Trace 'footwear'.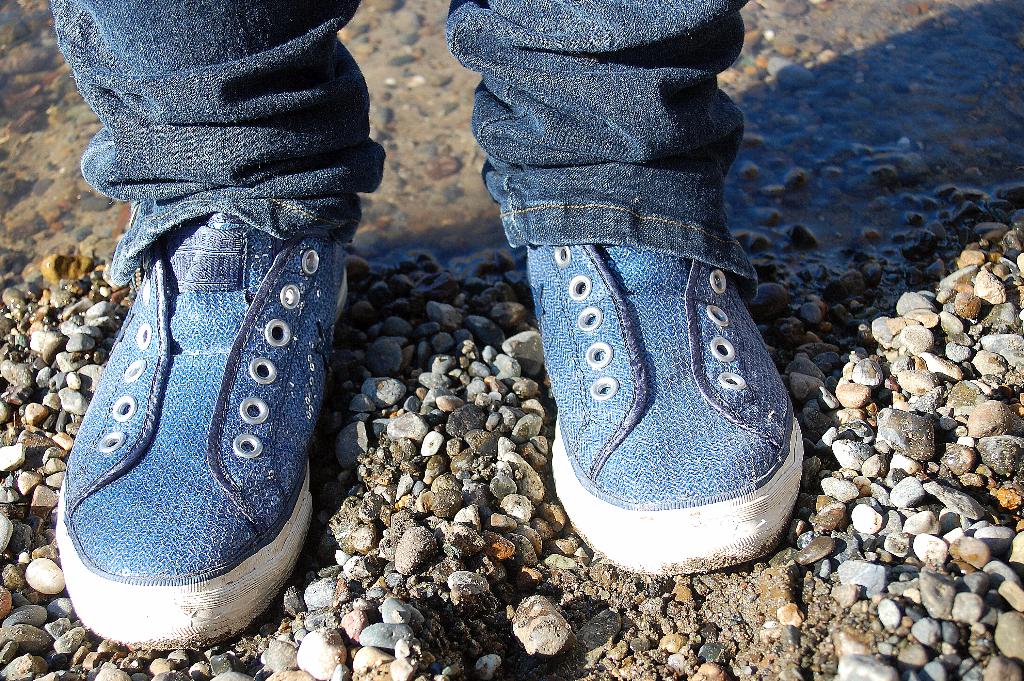
Traced to 40, 150, 336, 652.
